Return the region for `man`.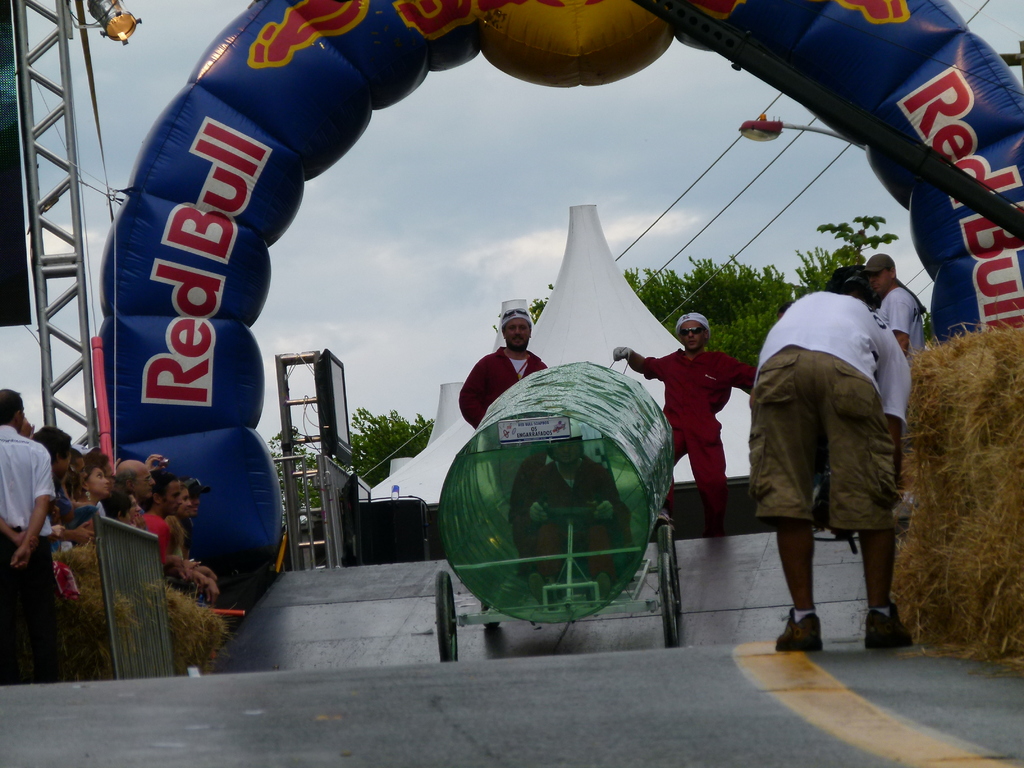
select_region(140, 472, 168, 569).
